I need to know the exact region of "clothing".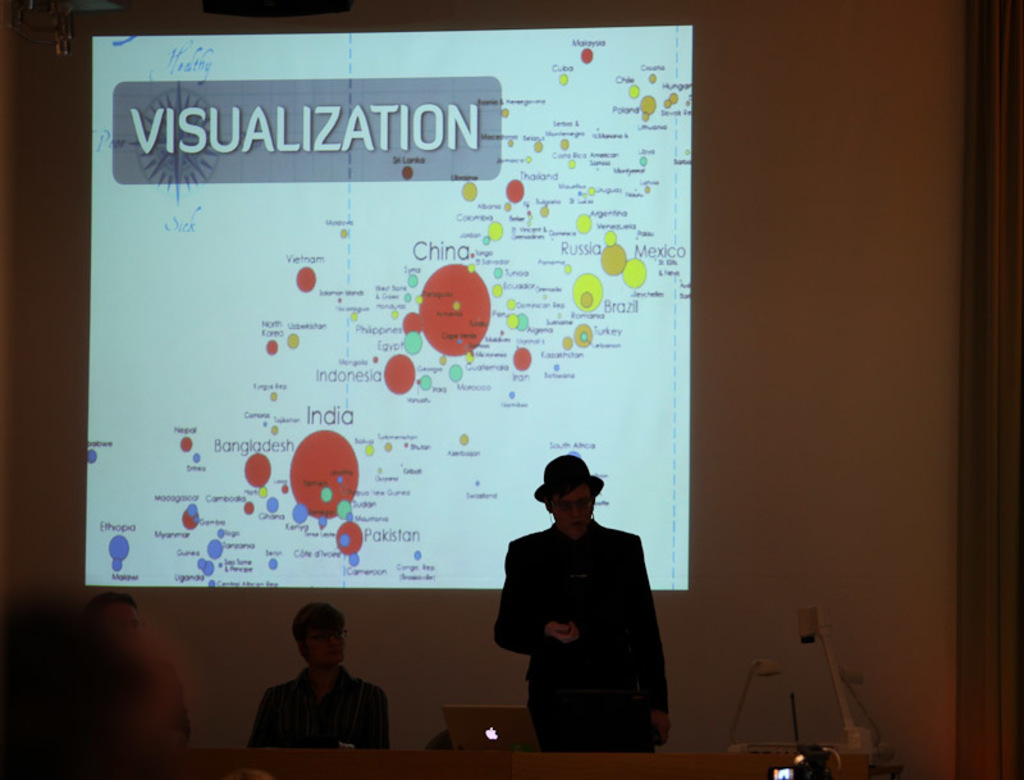
Region: 248,665,397,753.
